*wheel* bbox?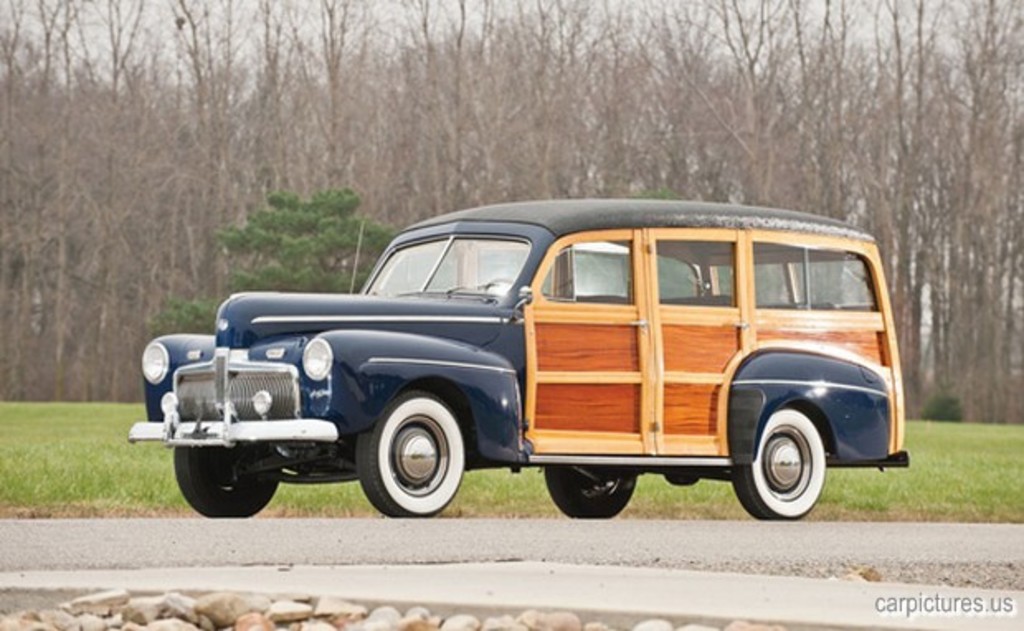
left=484, top=274, right=512, bottom=289
